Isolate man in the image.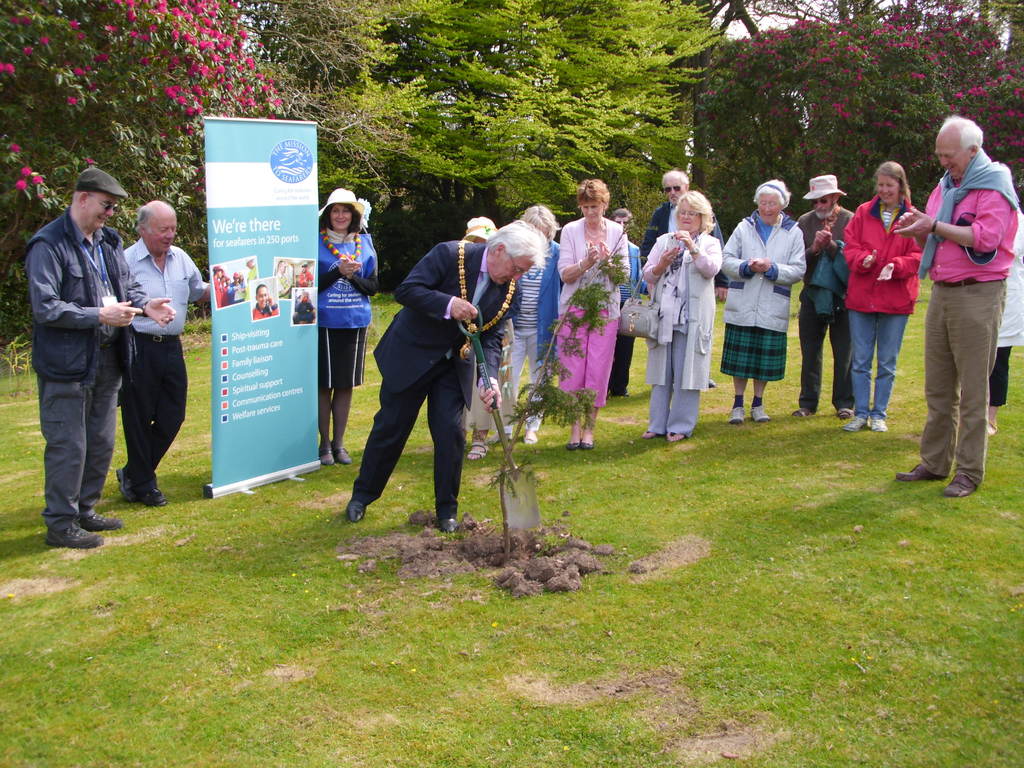
Isolated region: (115,200,225,498).
